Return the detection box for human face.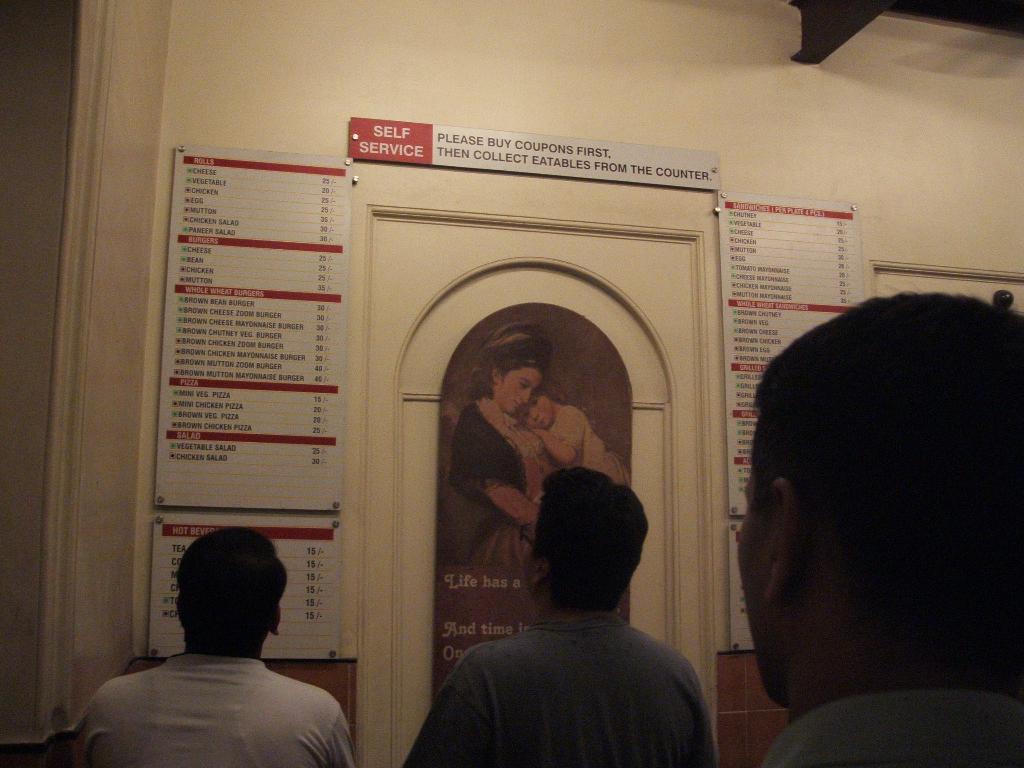
region(495, 369, 541, 414).
